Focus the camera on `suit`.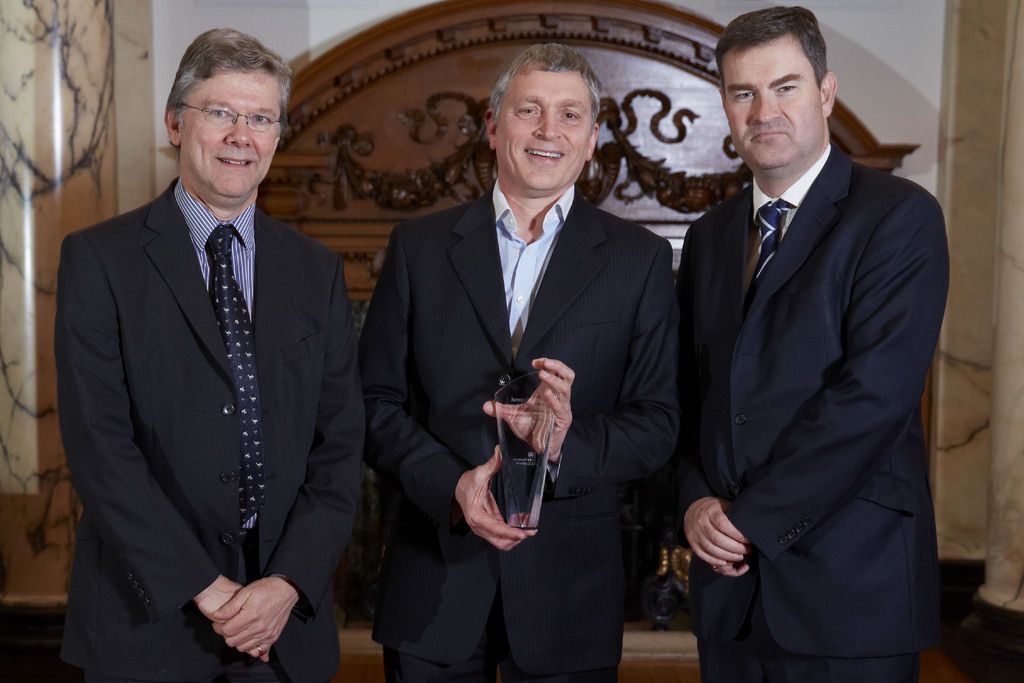
Focus region: bbox=(675, 141, 948, 682).
